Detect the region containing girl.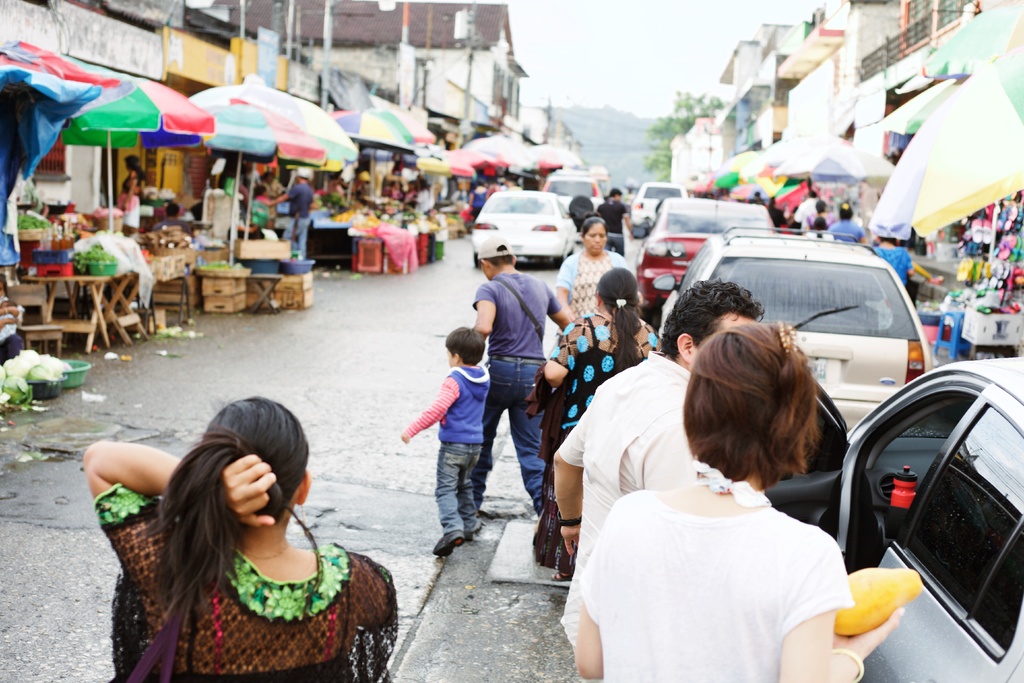
{"left": 577, "top": 320, "right": 902, "bottom": 682}.
